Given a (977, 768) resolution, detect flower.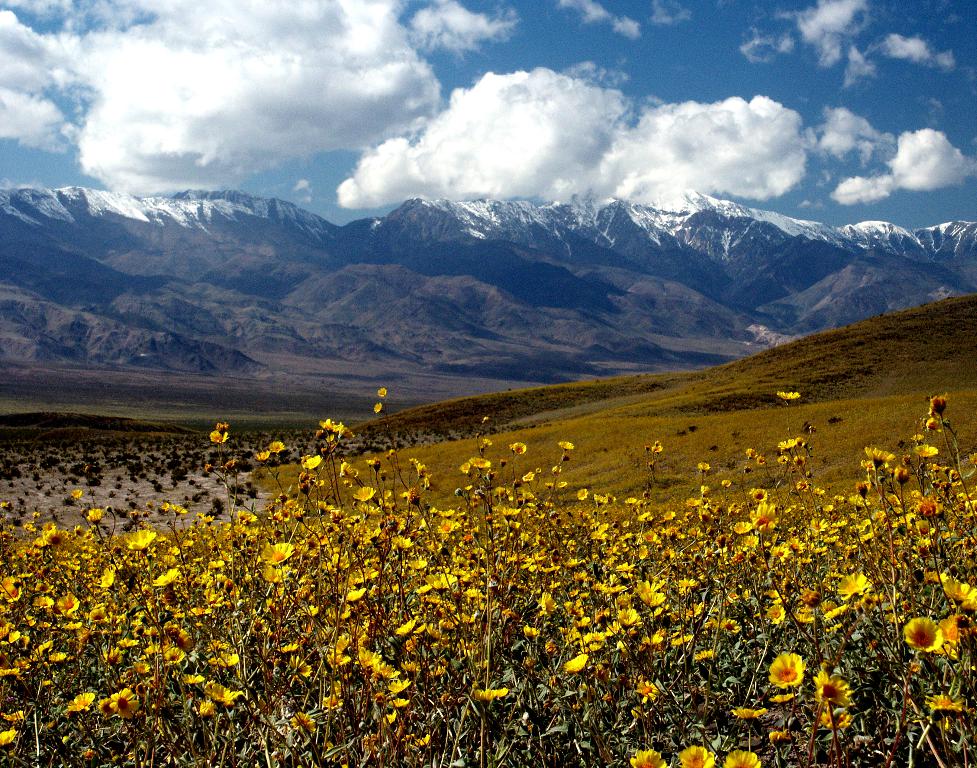
(678, 743, 719, 767).
